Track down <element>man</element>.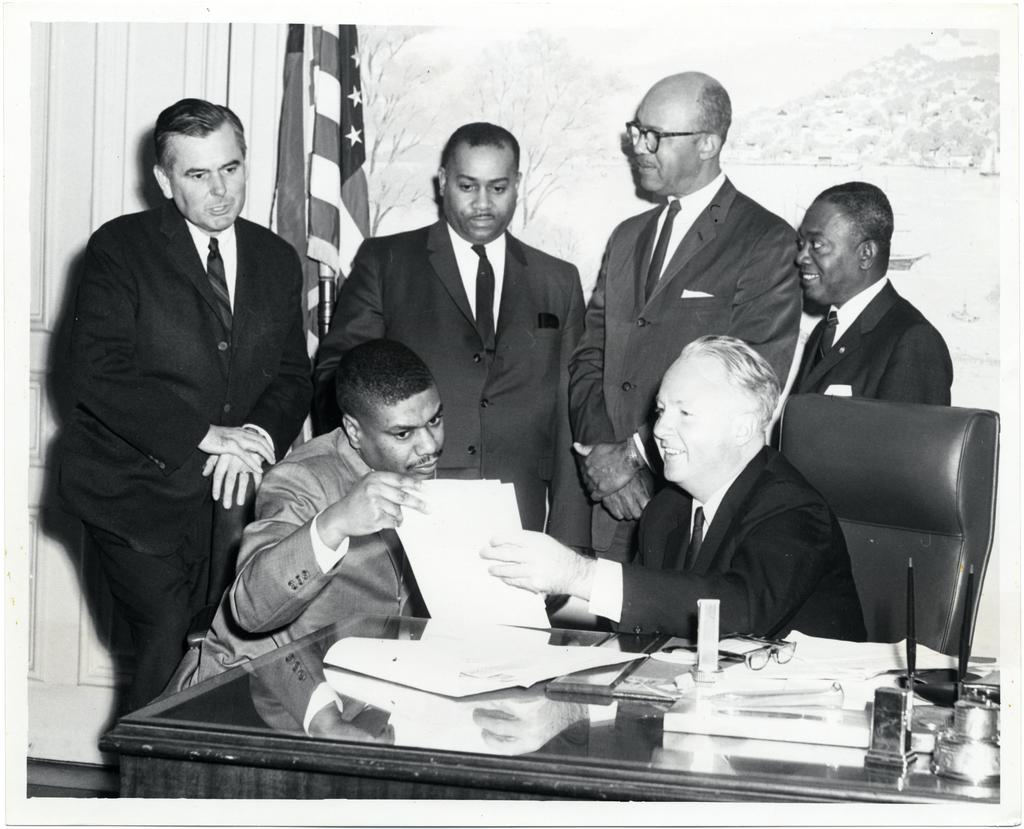
Tracked to 57 52 314 771.
